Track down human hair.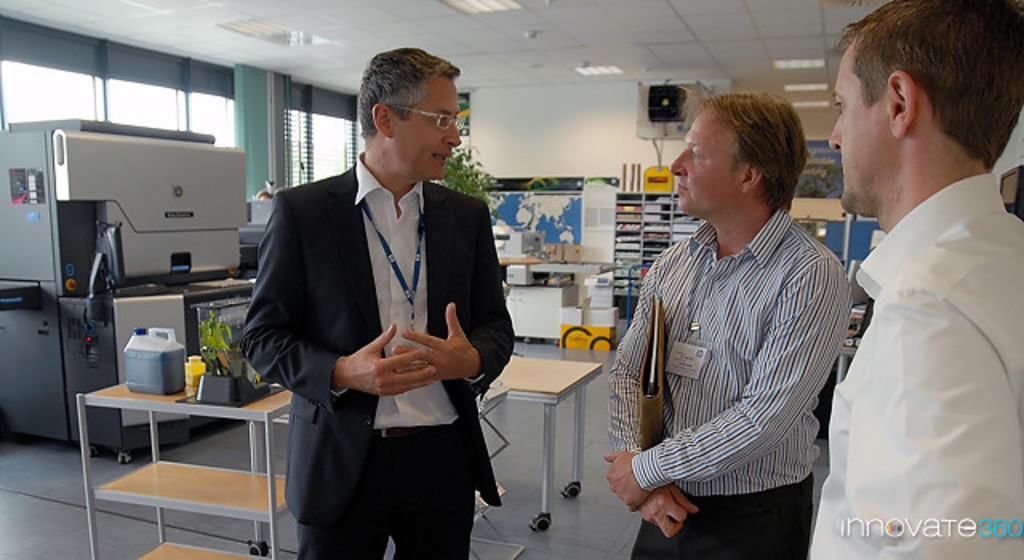
Tracked to left=688, top=94, right=821, bottom=221.
